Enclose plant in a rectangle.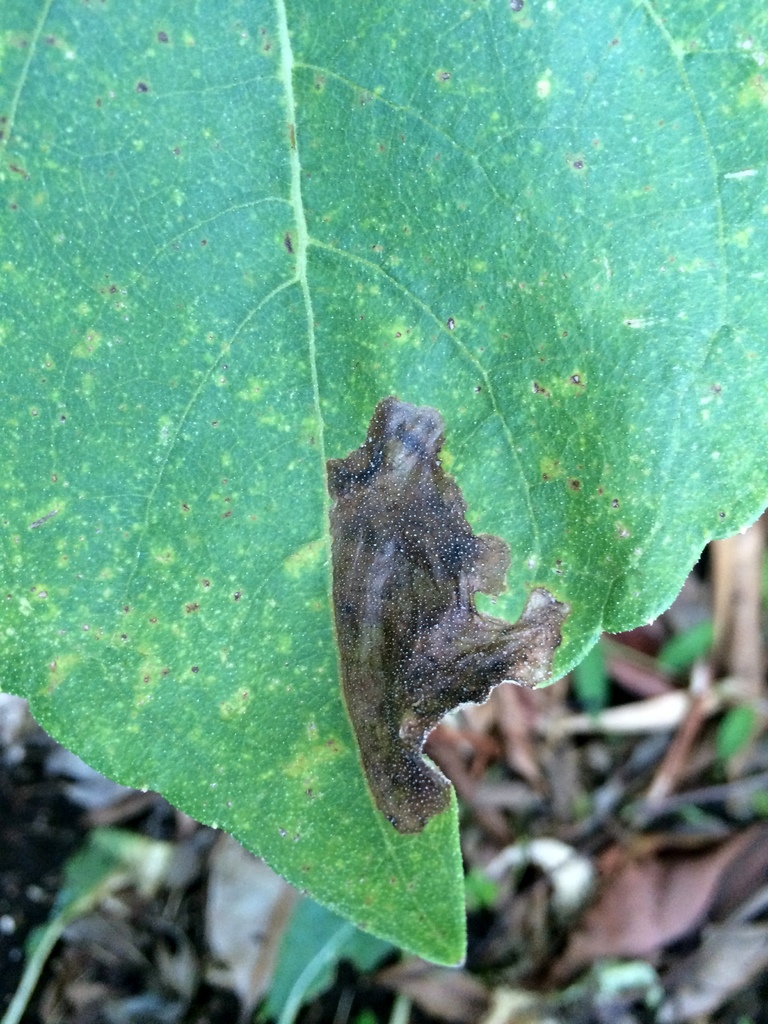
[569,616,767,845].
